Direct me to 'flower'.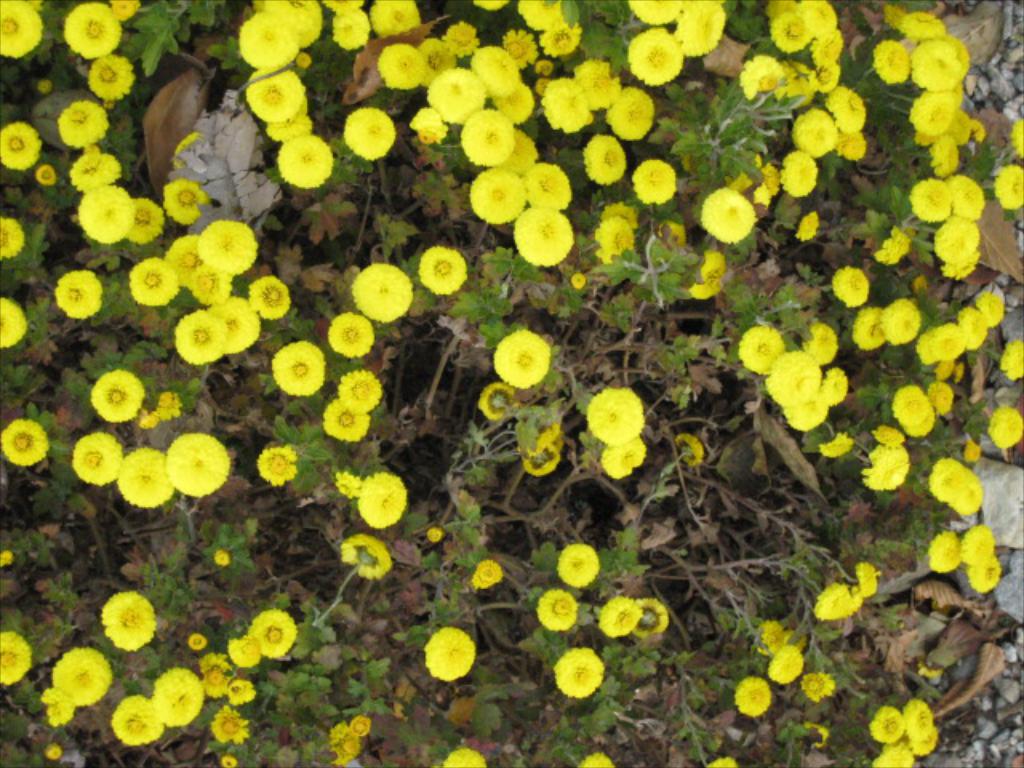
Direction: BBox(101, 691, 163, 742).
